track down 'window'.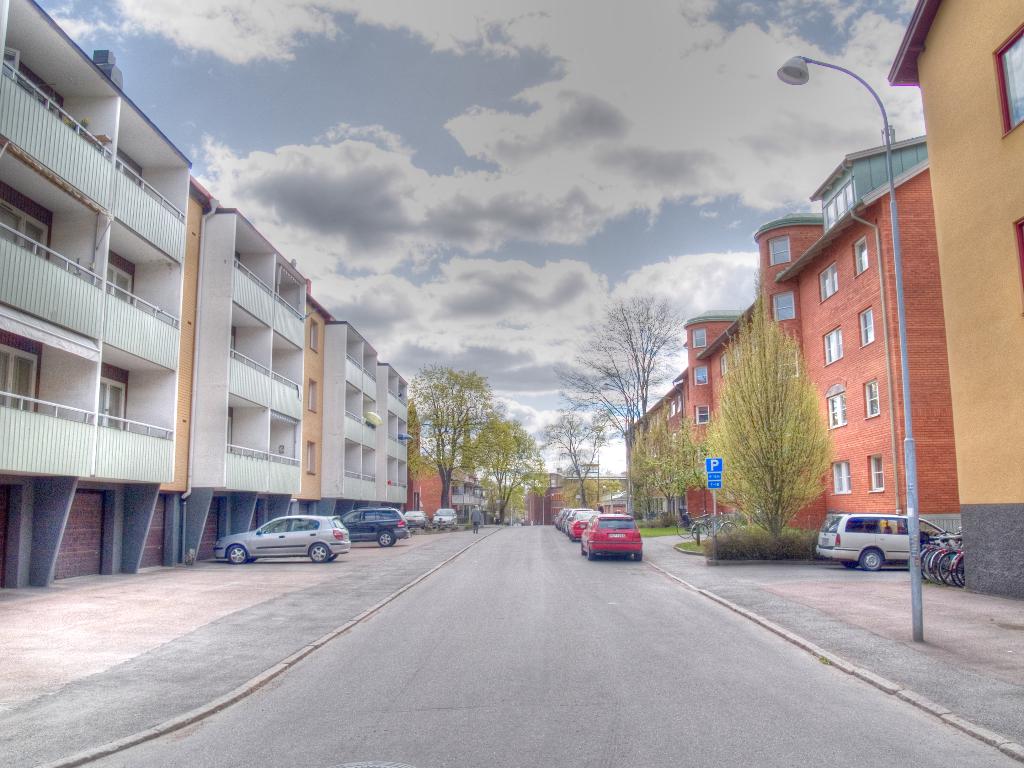
Tracked to 691/325/706/344.
